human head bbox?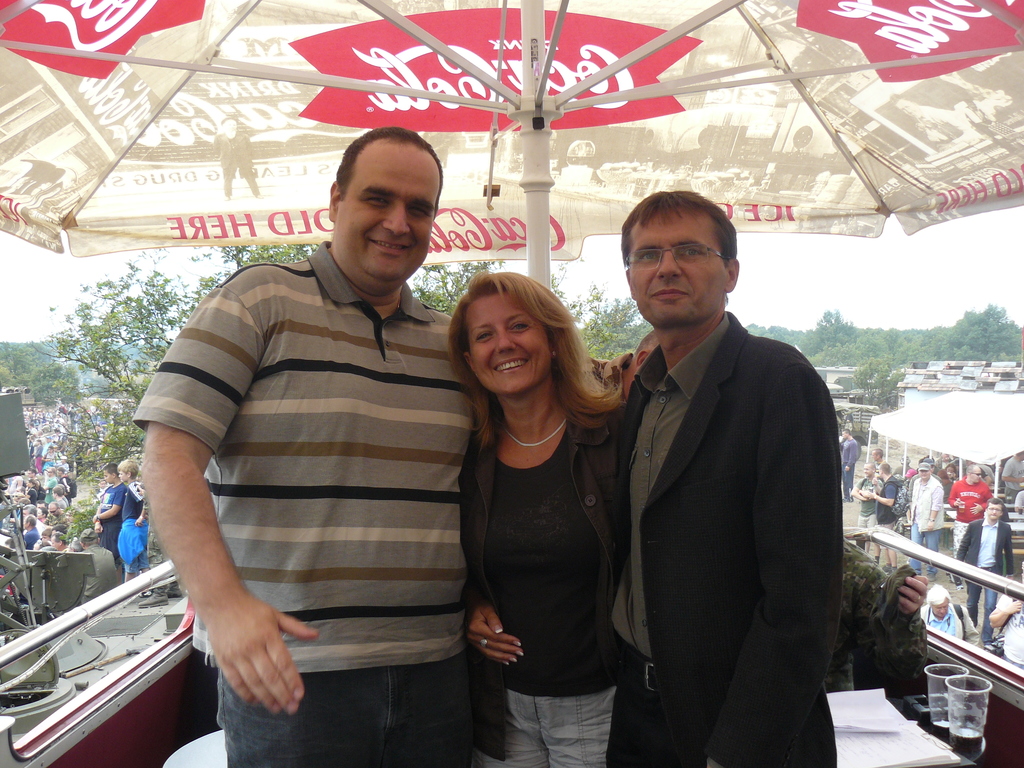
Rect(871, 447, 884, 460)
